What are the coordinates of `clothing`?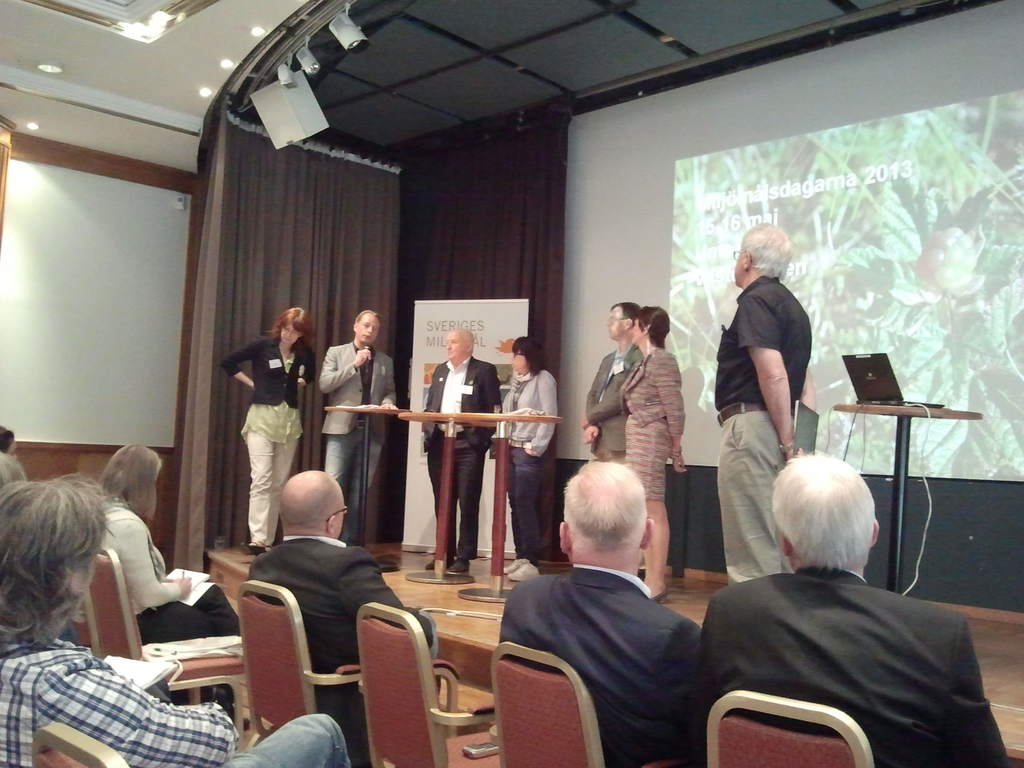
{"x1": 222, "y1": 336, "x2": 312, "y2": 548}.
